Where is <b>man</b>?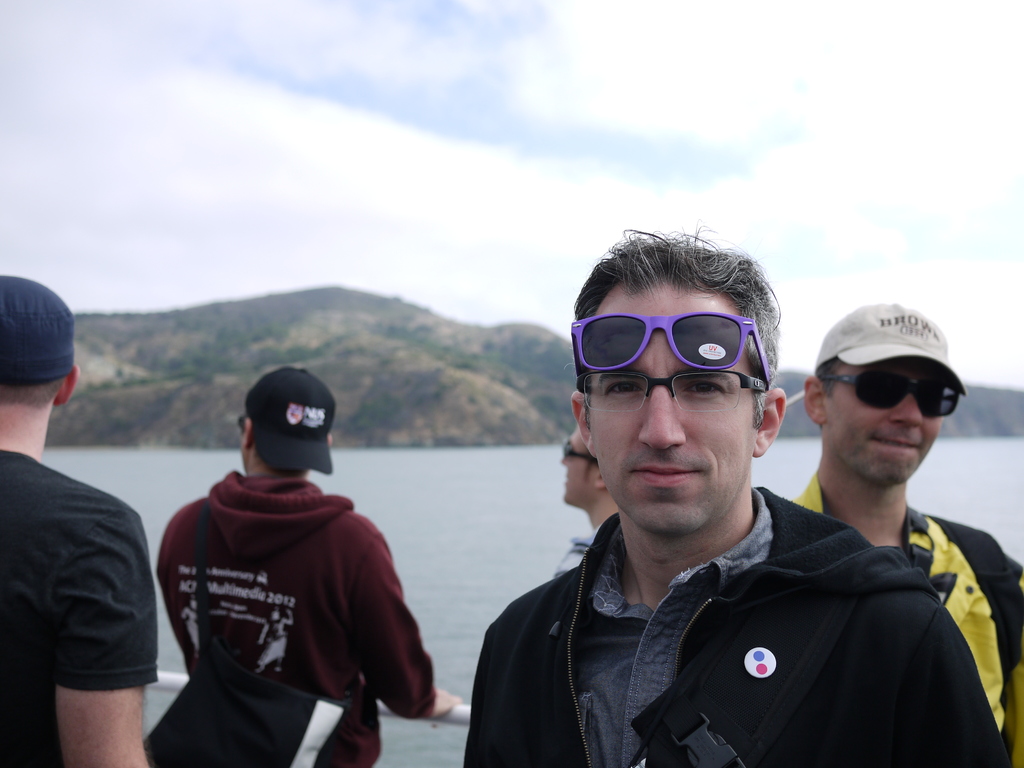
bbox=[463, 227, 1009, 767].
